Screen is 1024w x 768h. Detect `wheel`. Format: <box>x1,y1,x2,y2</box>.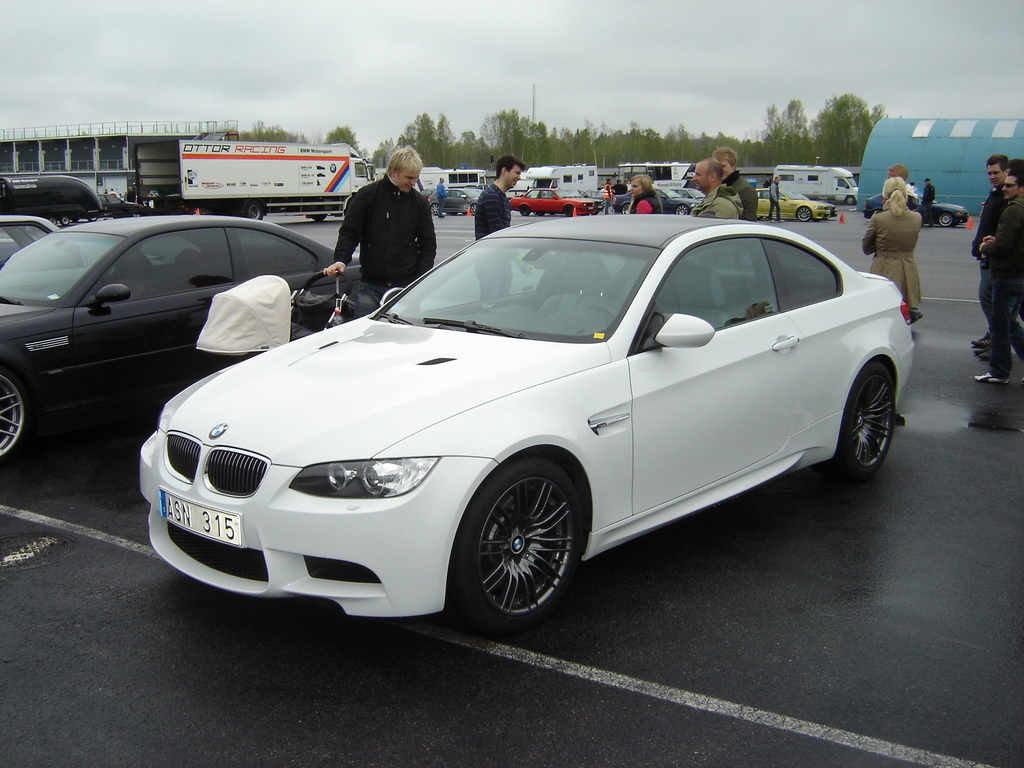
<box>794,205,810,225</box>.
